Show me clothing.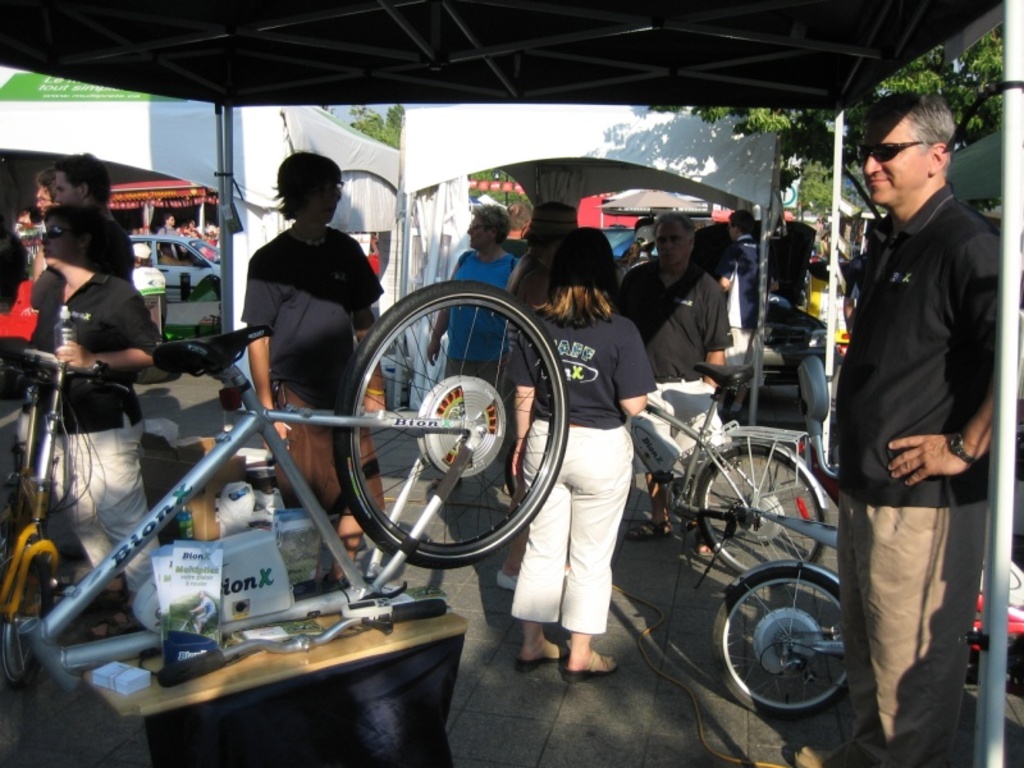
clothing is here: l=237, t=225, r=390, b=550.
